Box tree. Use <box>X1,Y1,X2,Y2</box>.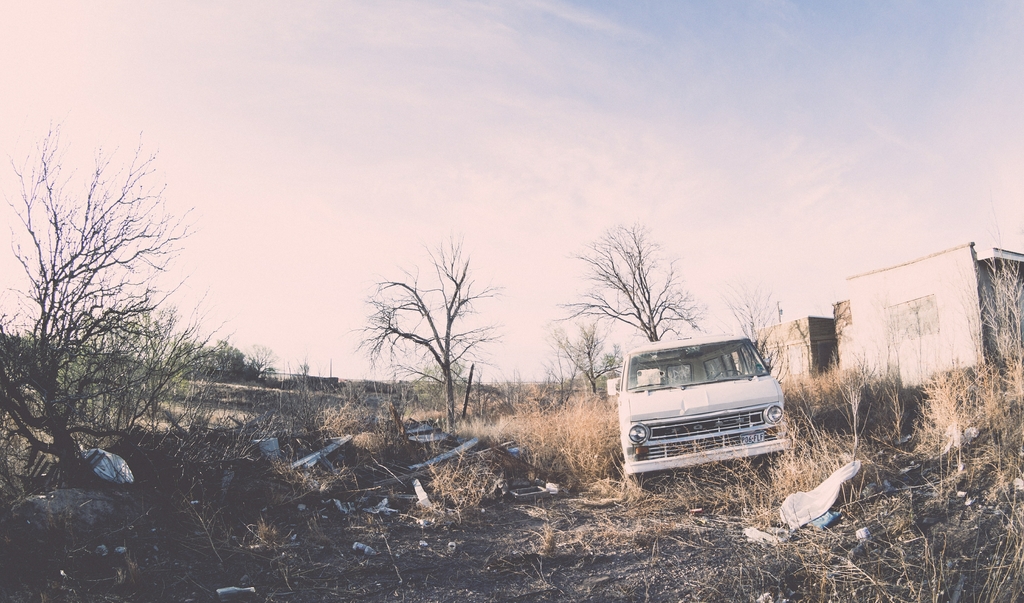
<box>720,284,787,385</box>.
